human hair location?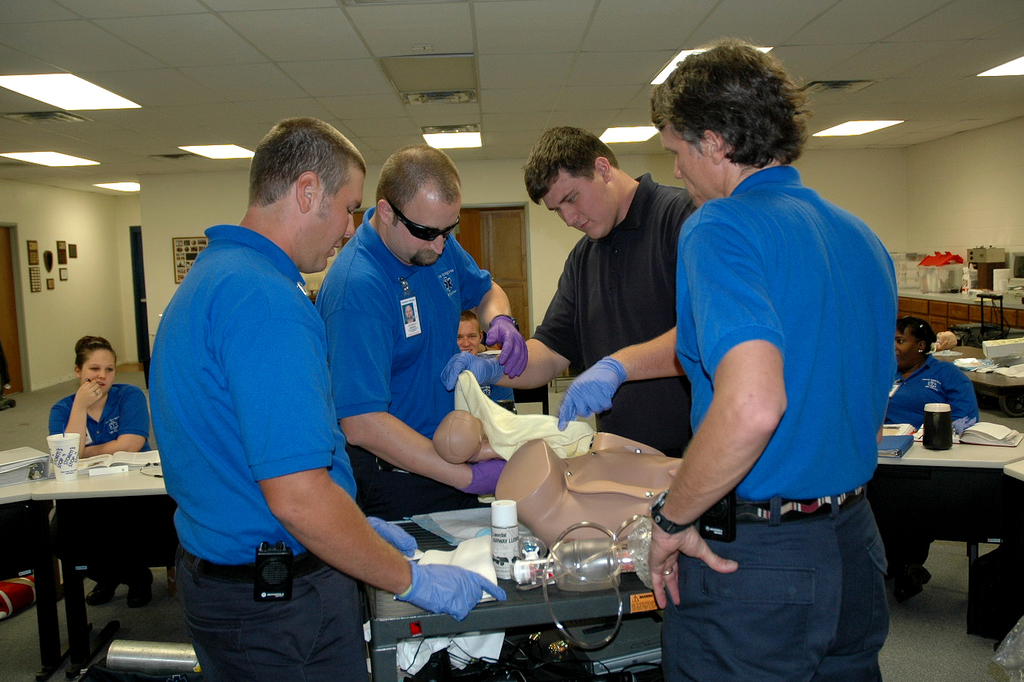
detection(896, 314, 935, 351)
